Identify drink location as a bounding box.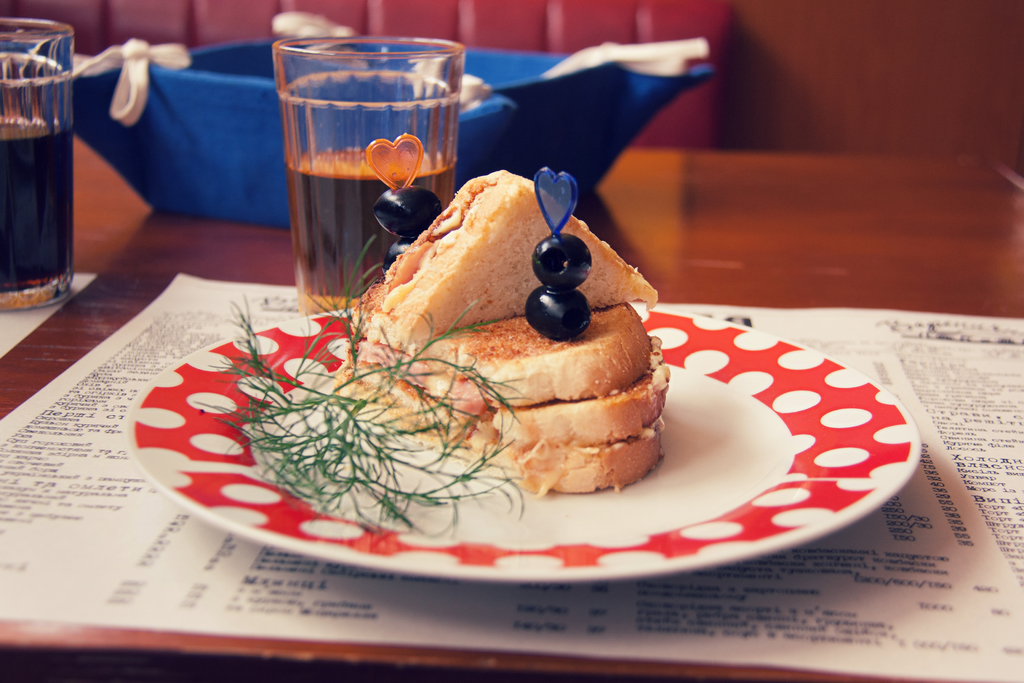
detection(297, 154, 460, 304).
